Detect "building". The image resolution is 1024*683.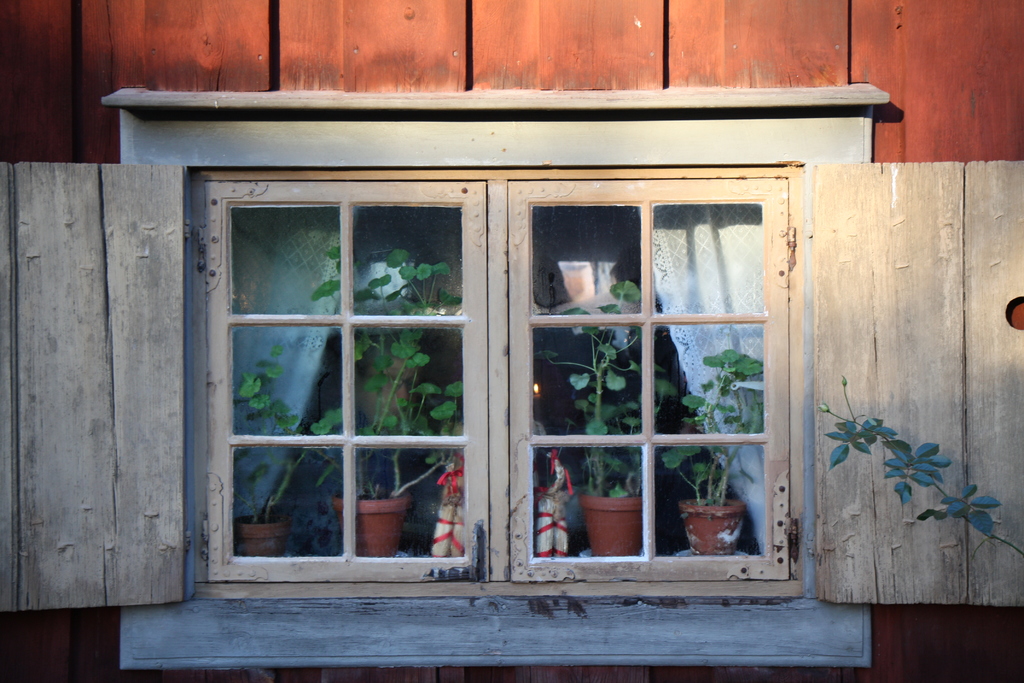
(0,0,1023,682).
